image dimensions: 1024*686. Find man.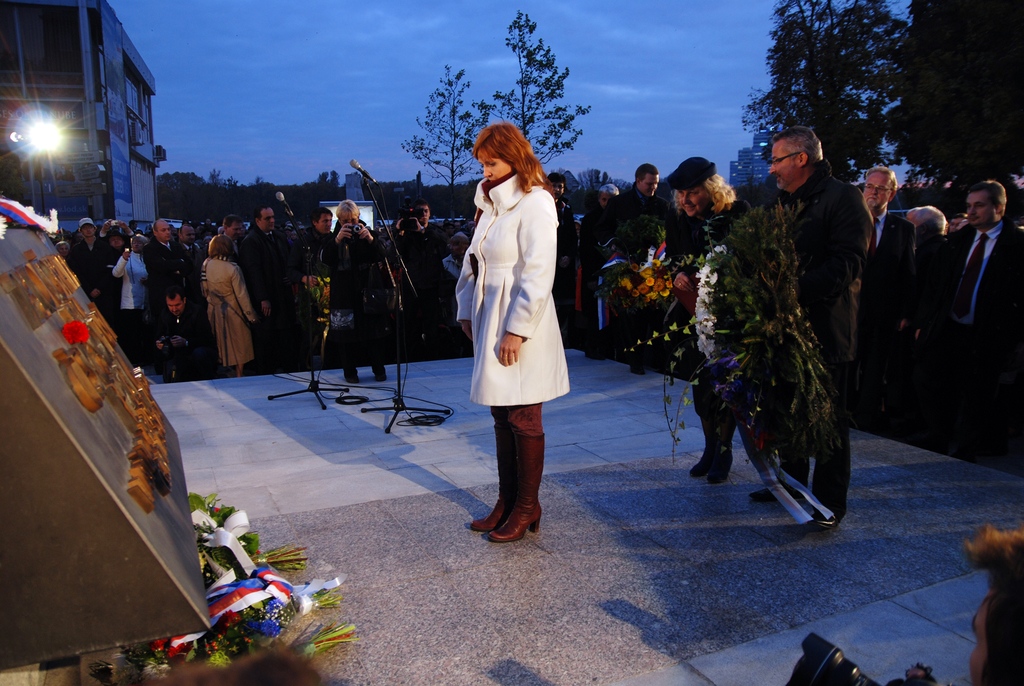
<box>234,205,296,366</box>.
